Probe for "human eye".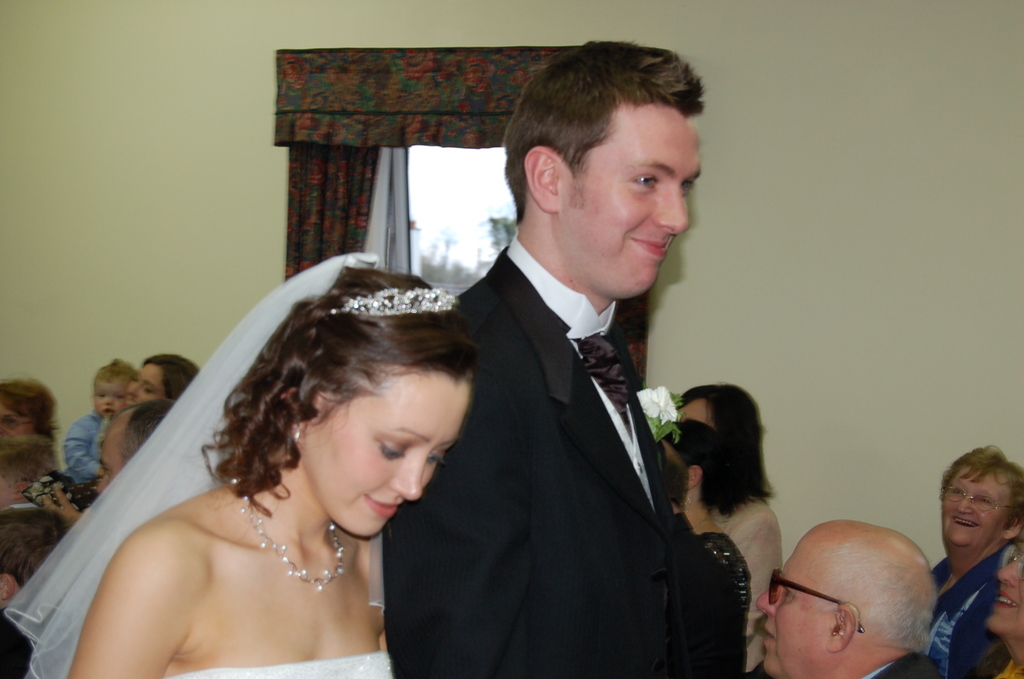
Probe result: locate(378, 435, 409, 459).
